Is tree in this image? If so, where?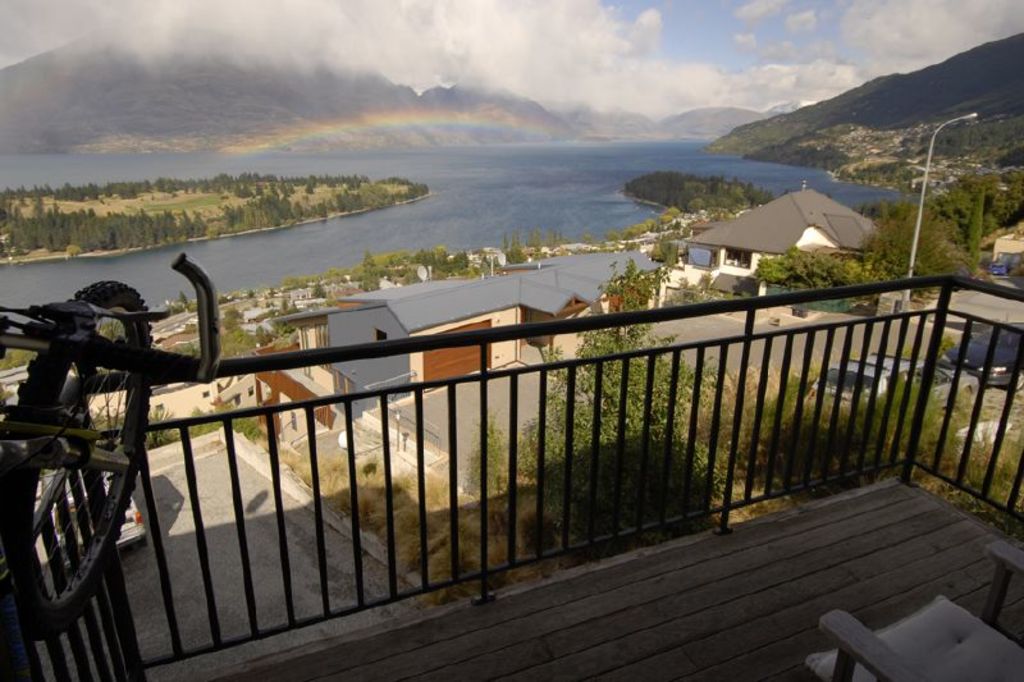
Yes, at [x1=966, y1=186, x2=984, y2=258].
